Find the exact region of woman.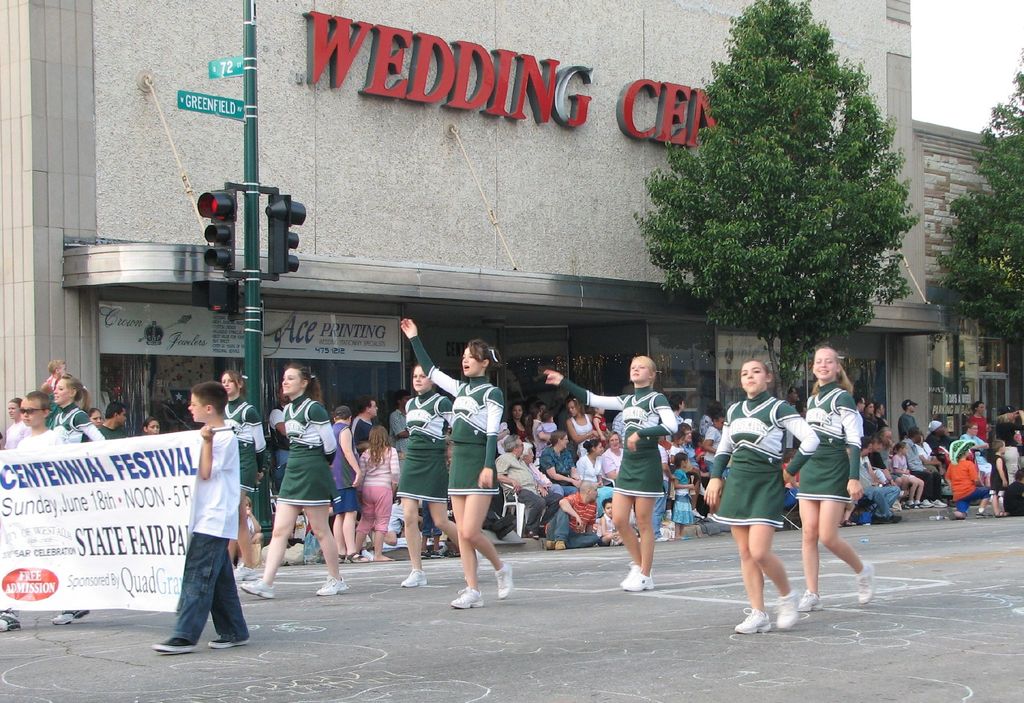
Exact region: box=[970, 400, 988, 440].
